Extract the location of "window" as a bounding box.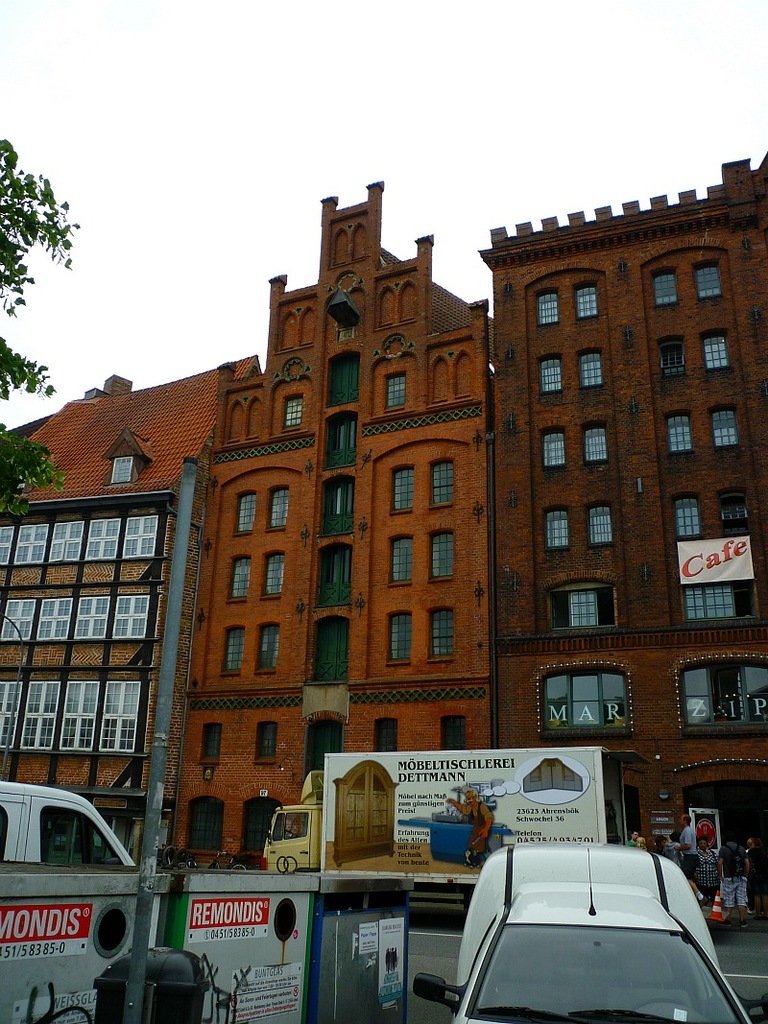
select_region(50, 520, 89, 564).
